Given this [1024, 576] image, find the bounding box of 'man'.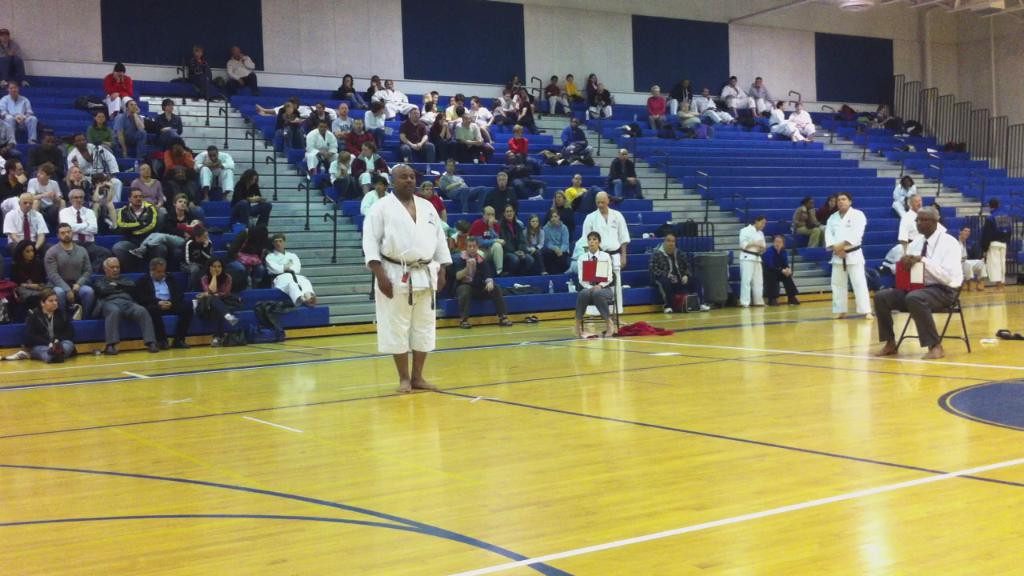
detection(646, 234, 710, 312).
